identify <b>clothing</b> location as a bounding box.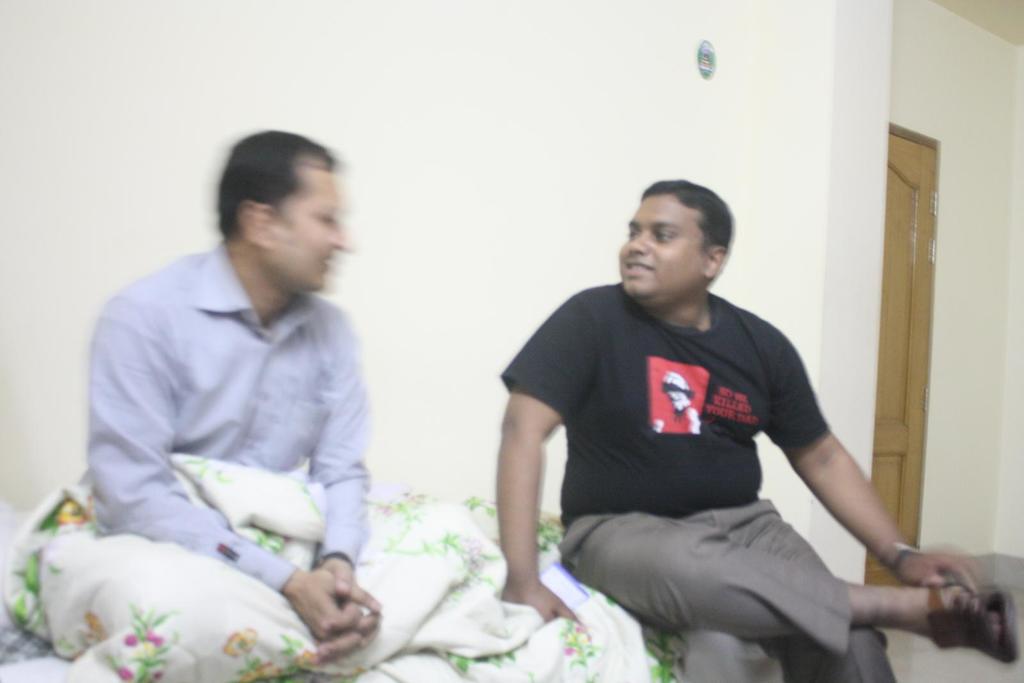
rect(90, 232, 378, 591).
